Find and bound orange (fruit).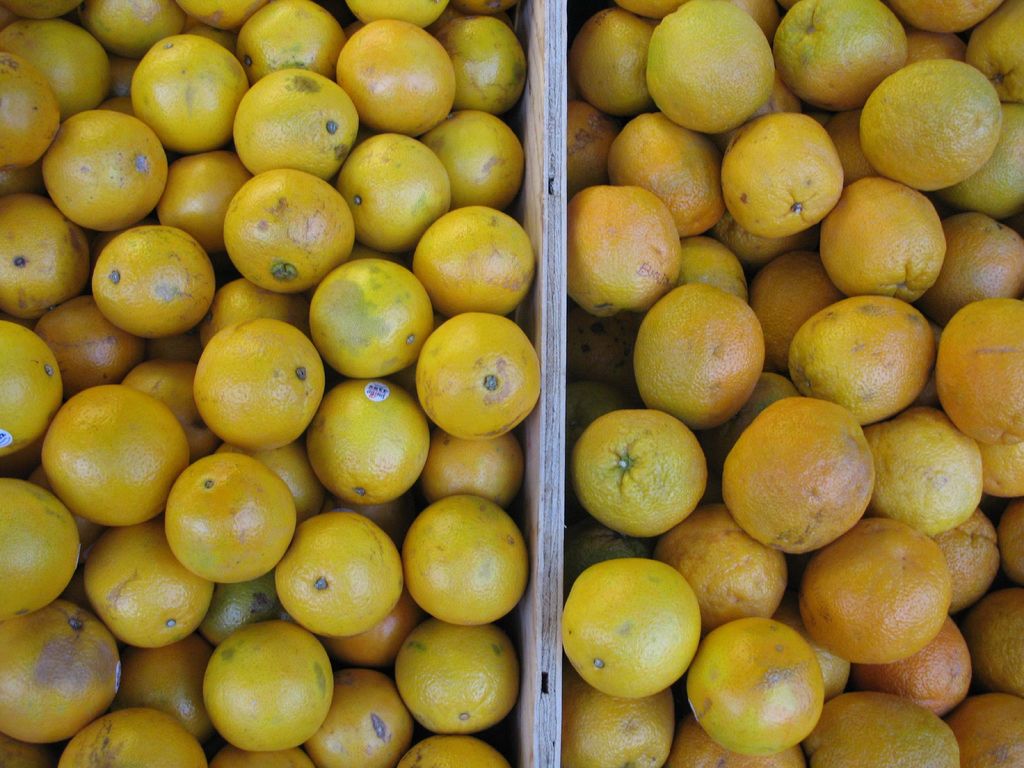
Bound: 298 375 413 498.
